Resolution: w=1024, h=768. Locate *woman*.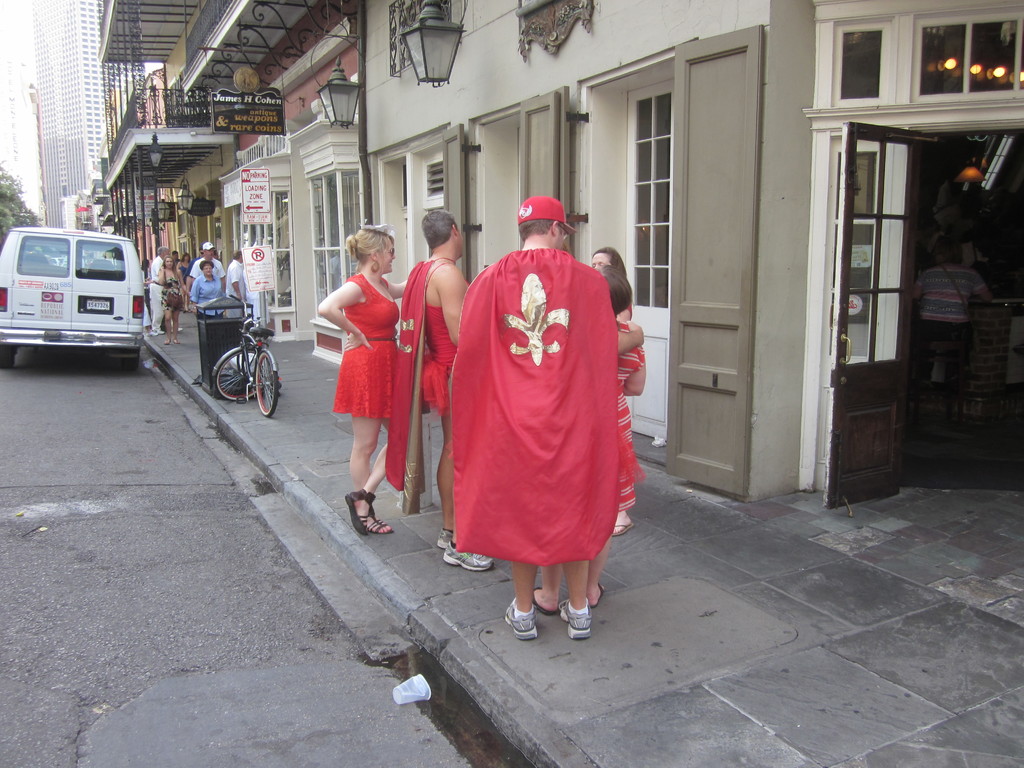
rect(320, 220, 421, 536).
